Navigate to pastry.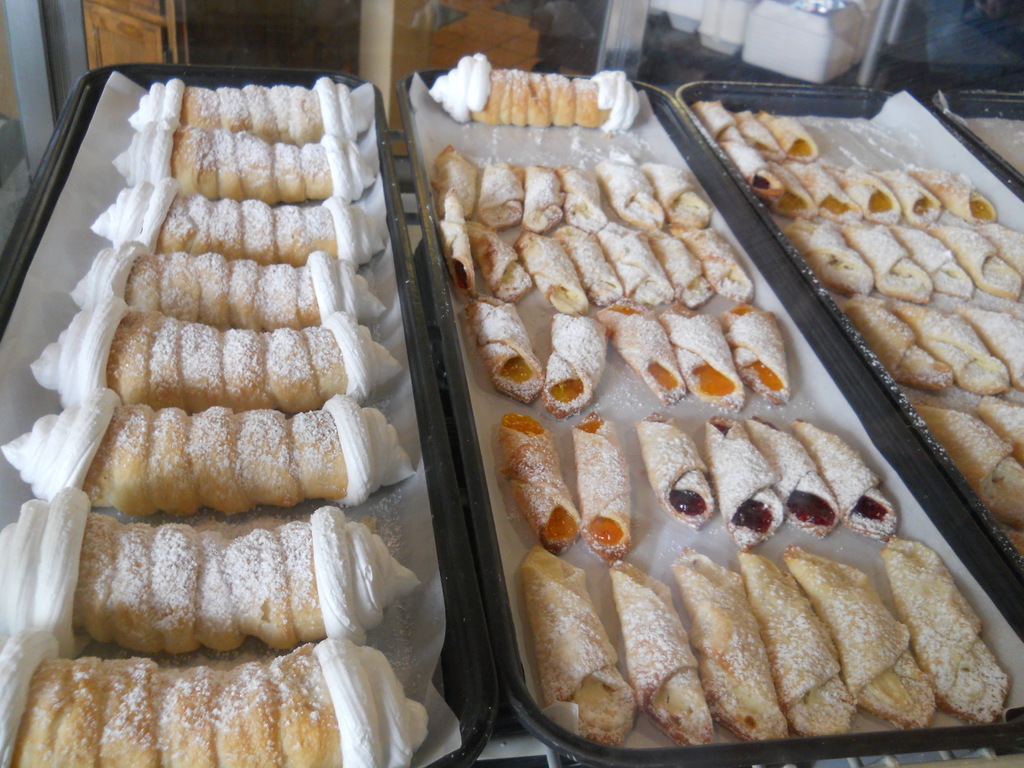
Navigation target: [left=474, top=286, right=530, bottom=405].
